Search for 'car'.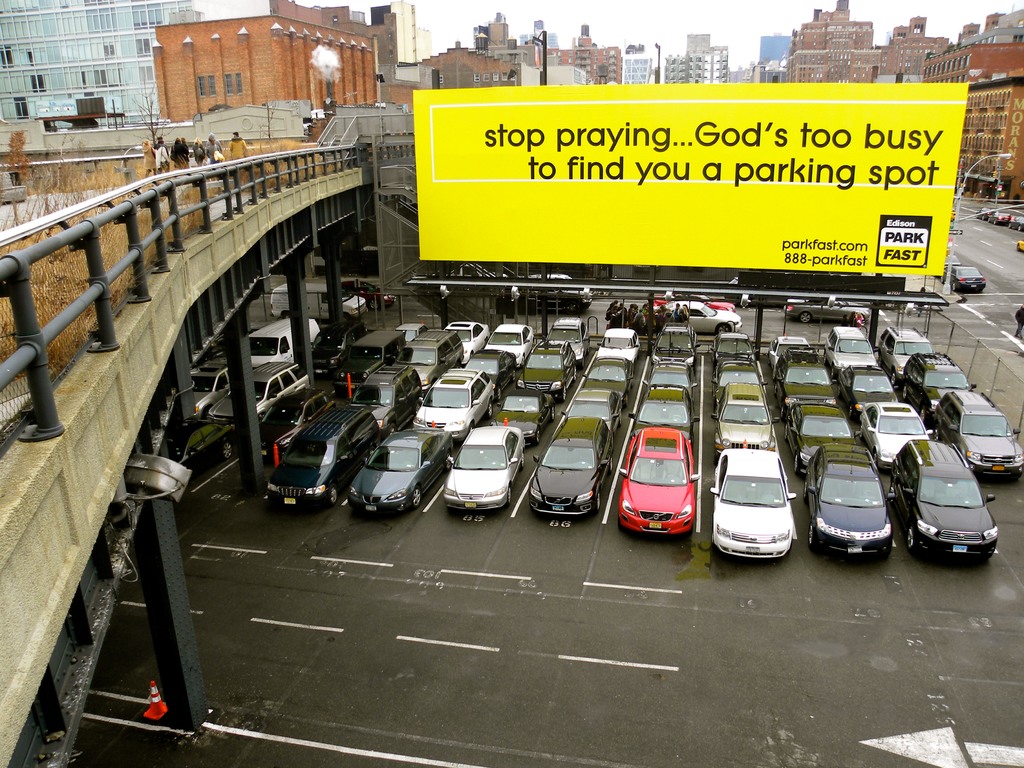
Found at {"x1": 909, "y1": 432, "x2": 998, "y2": 576}.
